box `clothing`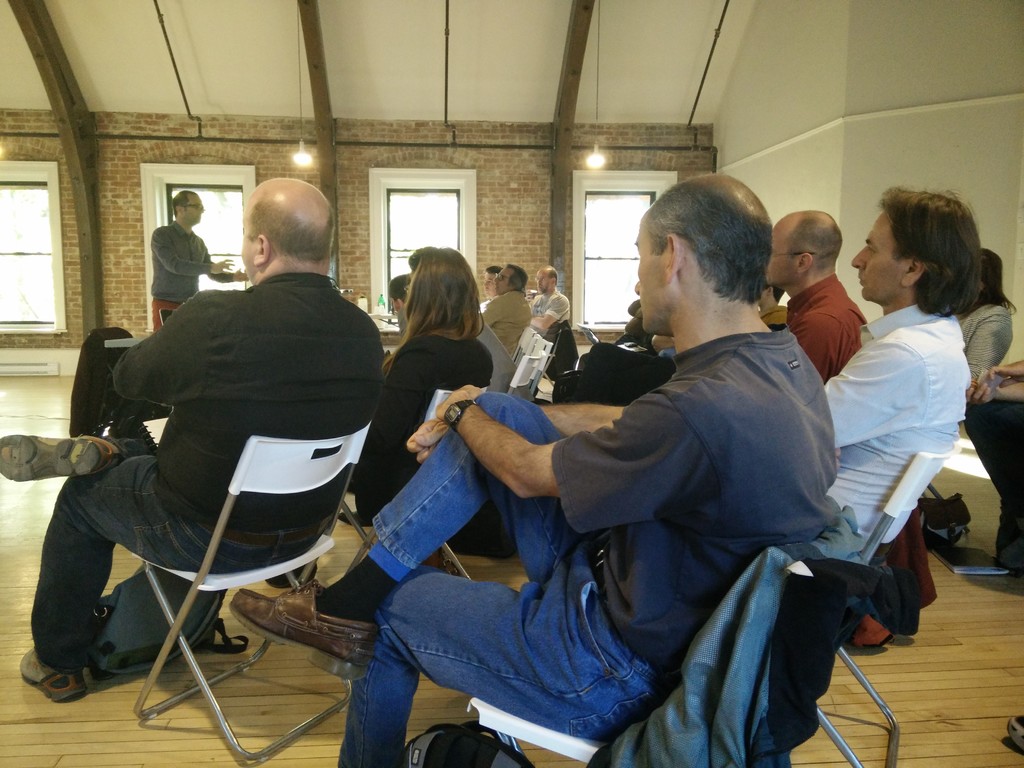
<region>966, 395, 1023, 555</region>
